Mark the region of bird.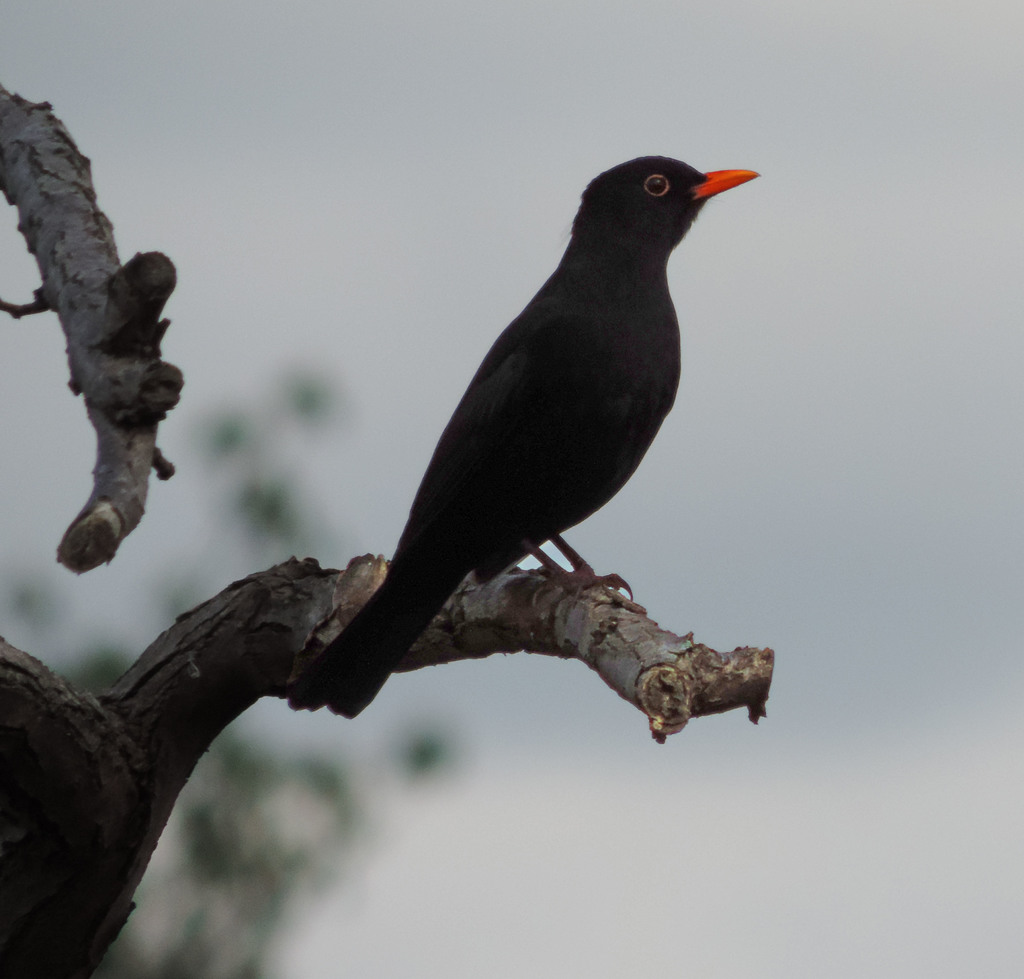
Region: 252,160,780,690.
